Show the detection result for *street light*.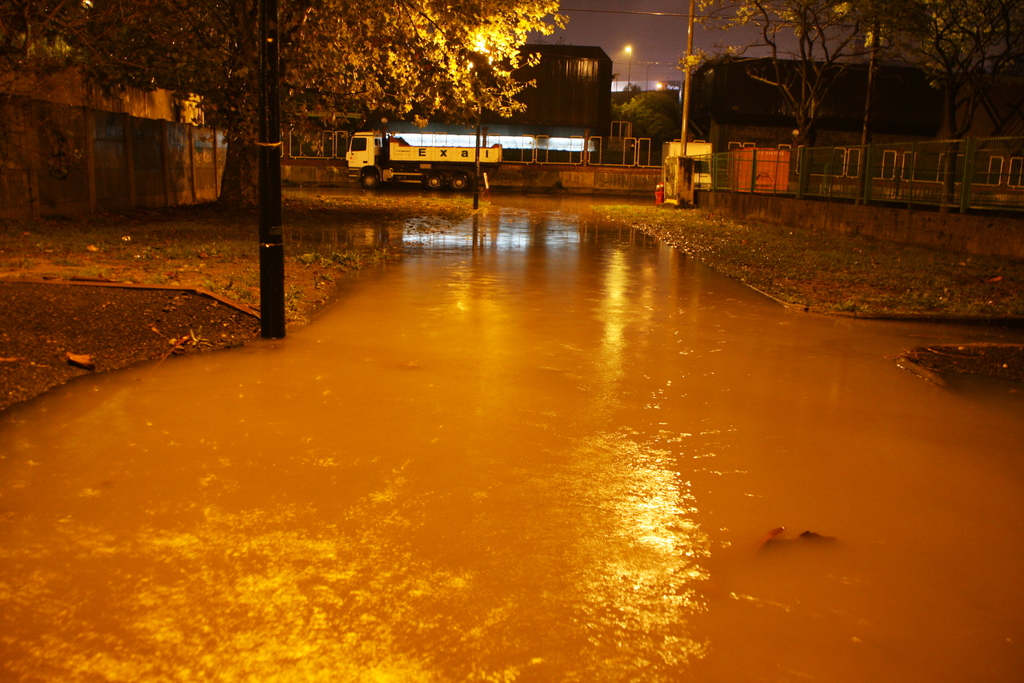
region(622, 42, 634, 95).
